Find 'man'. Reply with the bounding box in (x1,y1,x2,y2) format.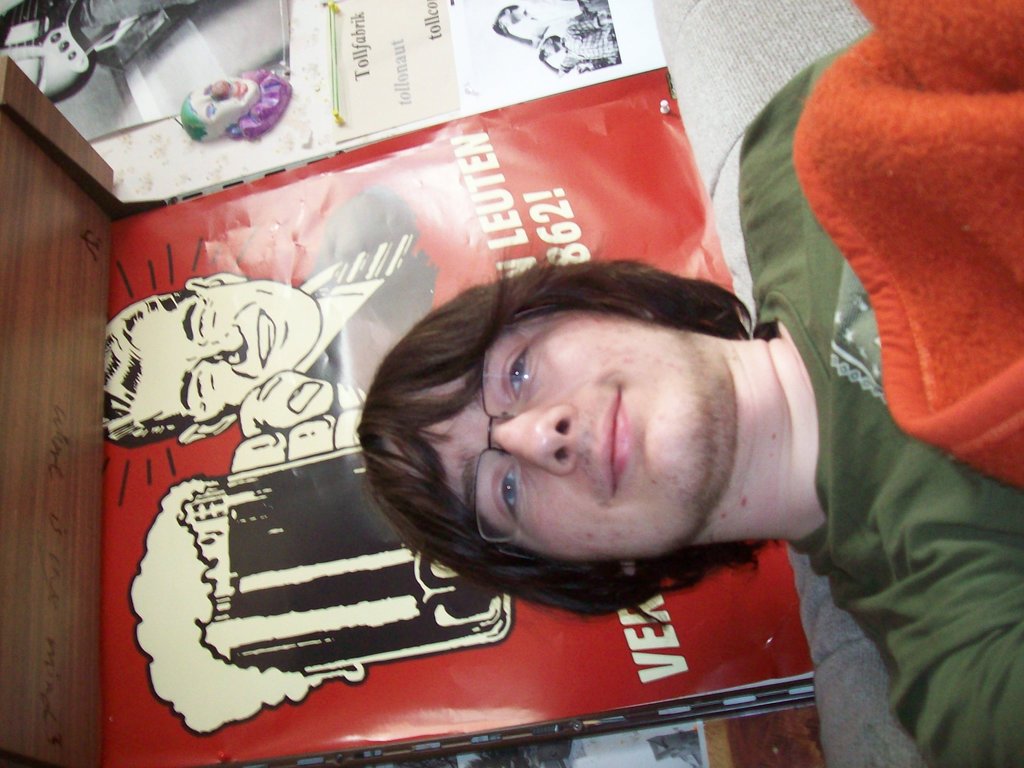
(358,25,1023,767).
